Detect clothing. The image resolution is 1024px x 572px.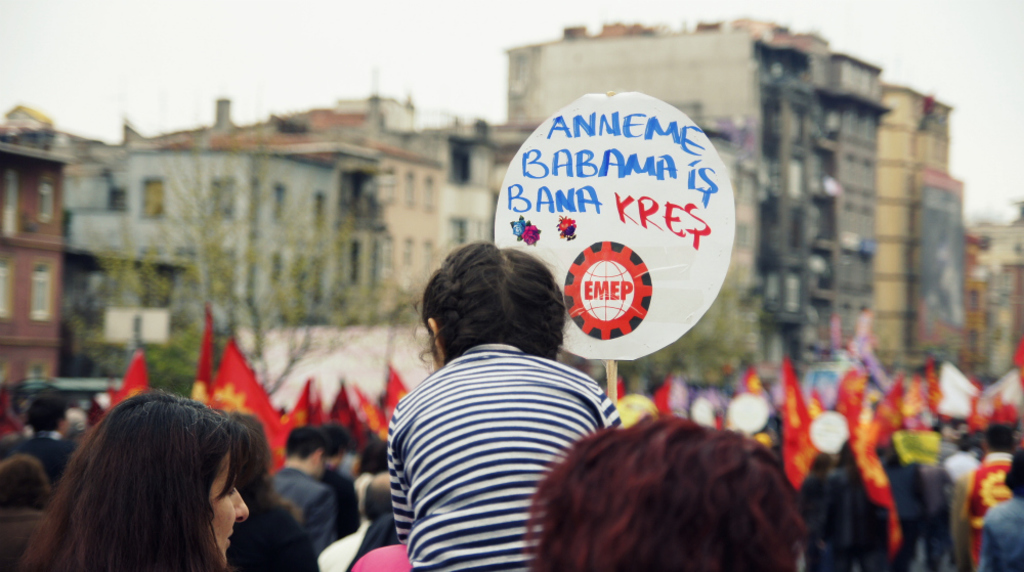
<region>274, 463, 344, 563</region>.
